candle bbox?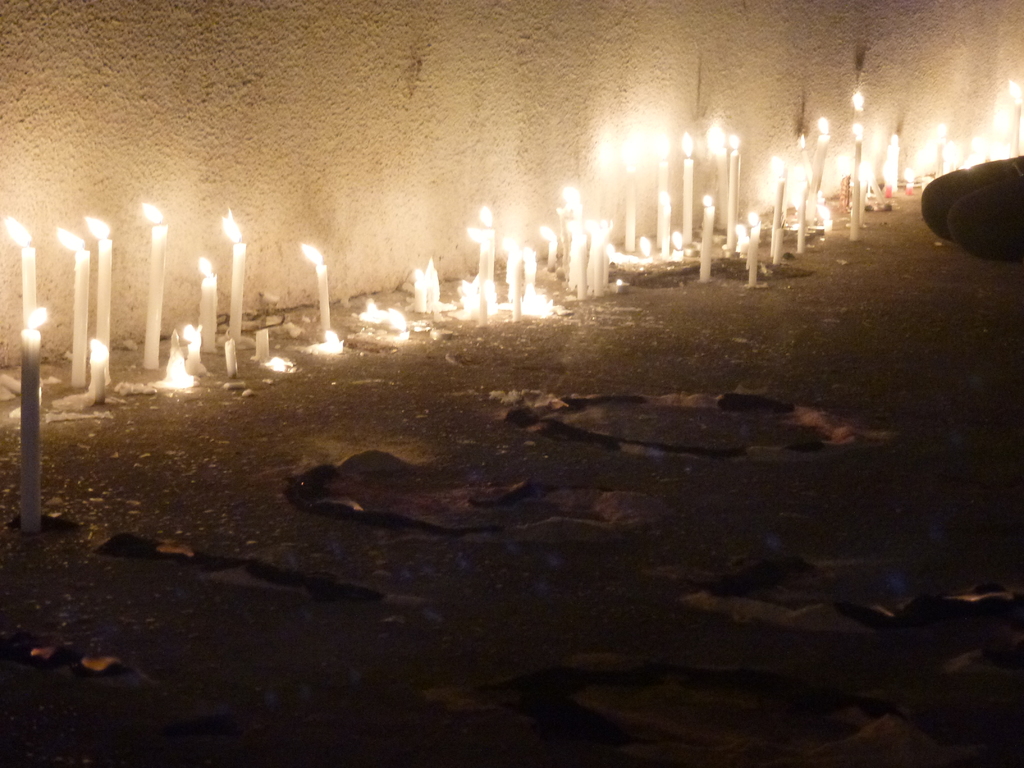
(left=771, top=158, right=786, bottom=257)
